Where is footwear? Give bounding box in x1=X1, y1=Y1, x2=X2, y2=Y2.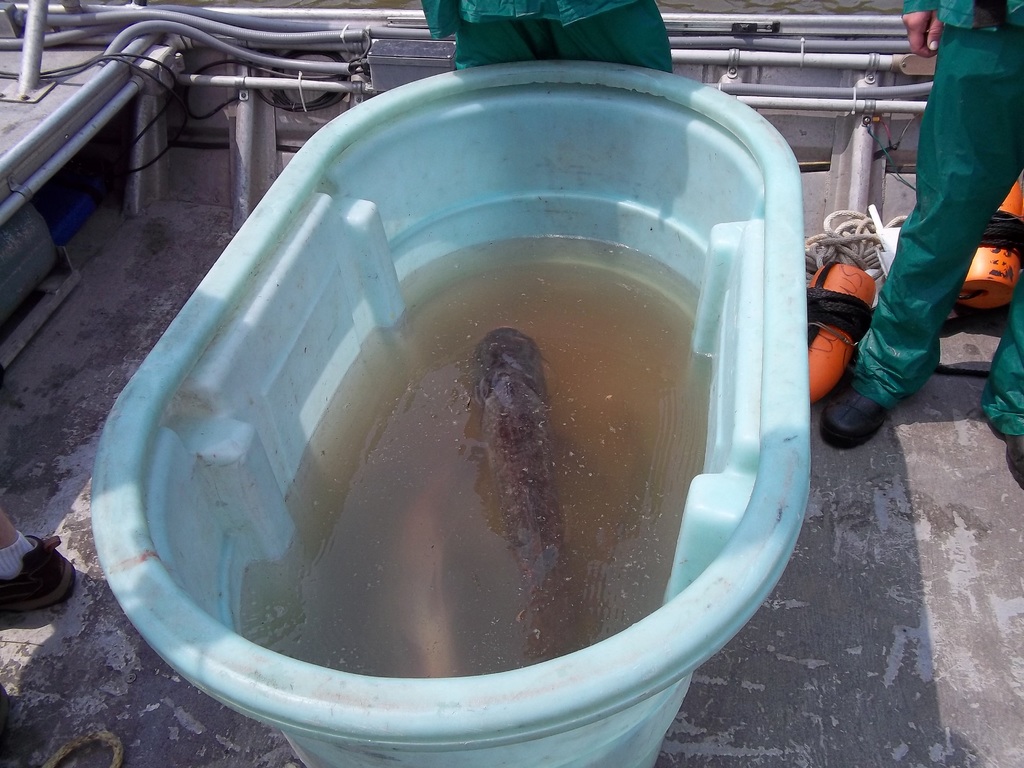
x1=819, y1=385, x2=893, y2=456.
